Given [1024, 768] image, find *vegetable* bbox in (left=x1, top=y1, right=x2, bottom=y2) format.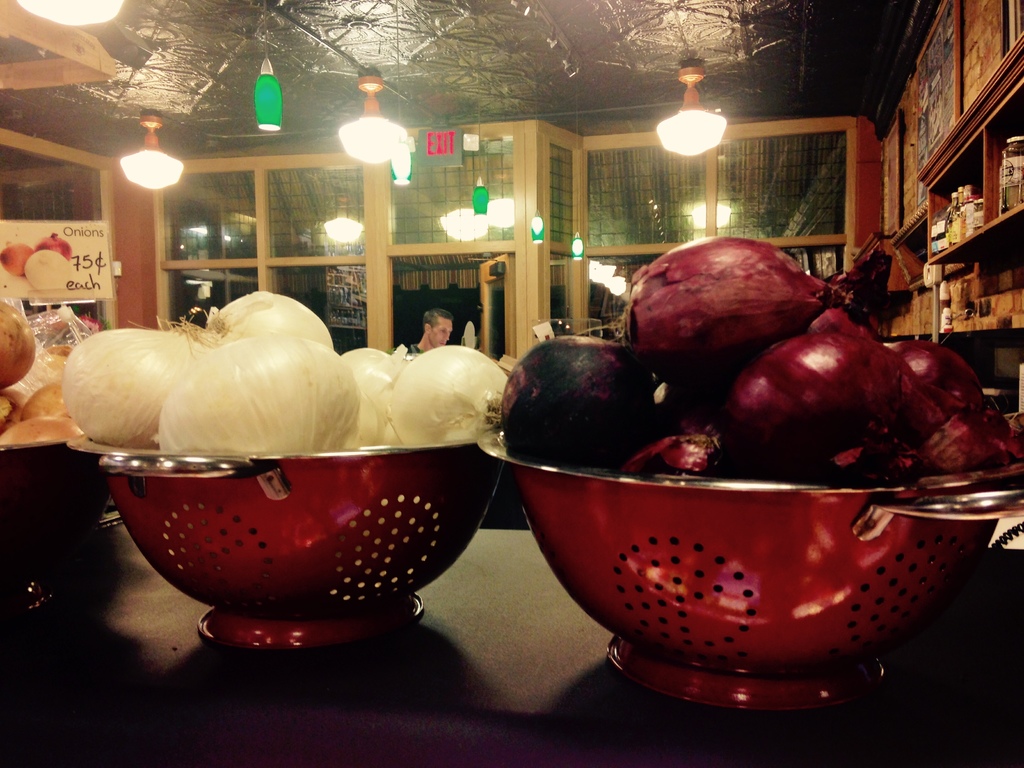
(left=393, top=344, right=515, bottom=445).
